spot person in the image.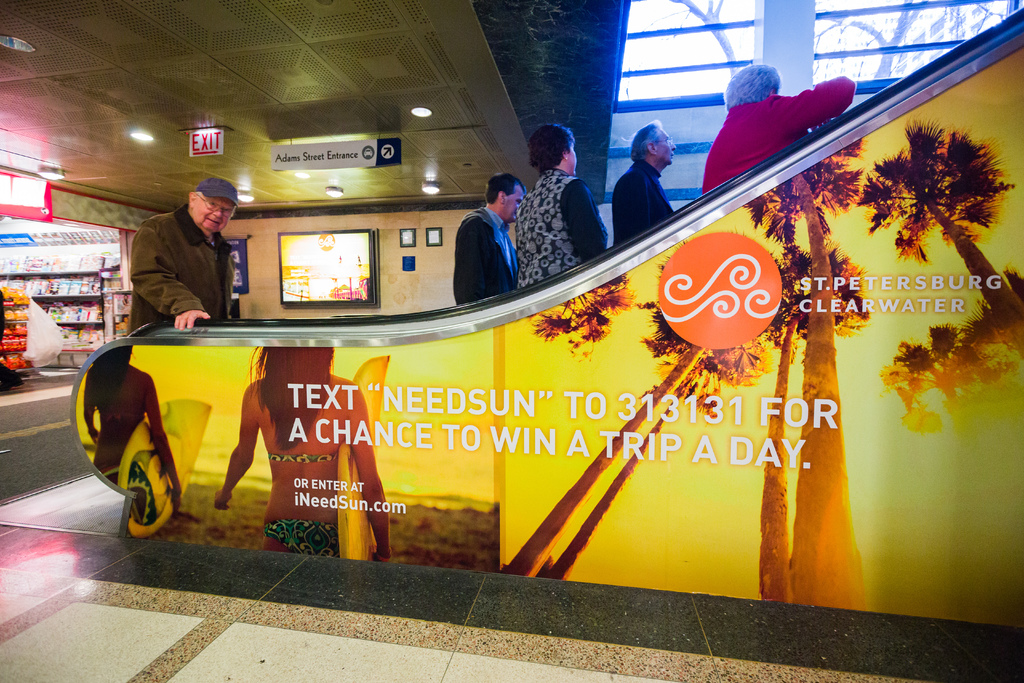
person found at <bbox>700, 63, 857, 194</bbox>.
